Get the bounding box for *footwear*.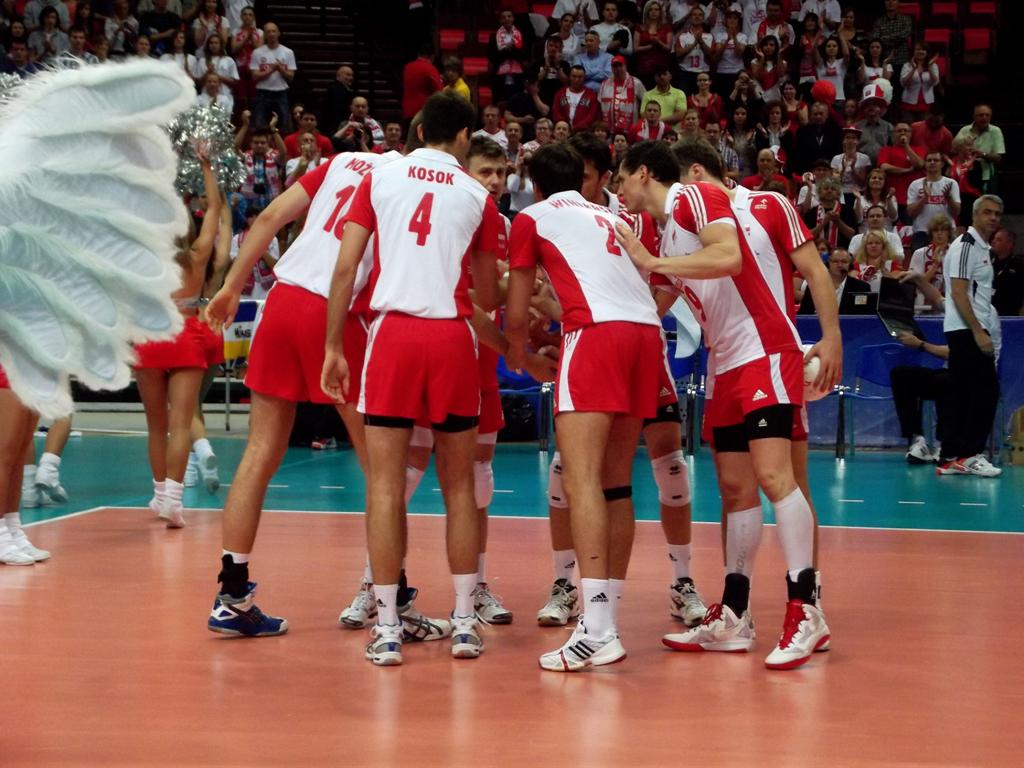
pyautogui.locateOnScreen(667, 575, 709, 624).
